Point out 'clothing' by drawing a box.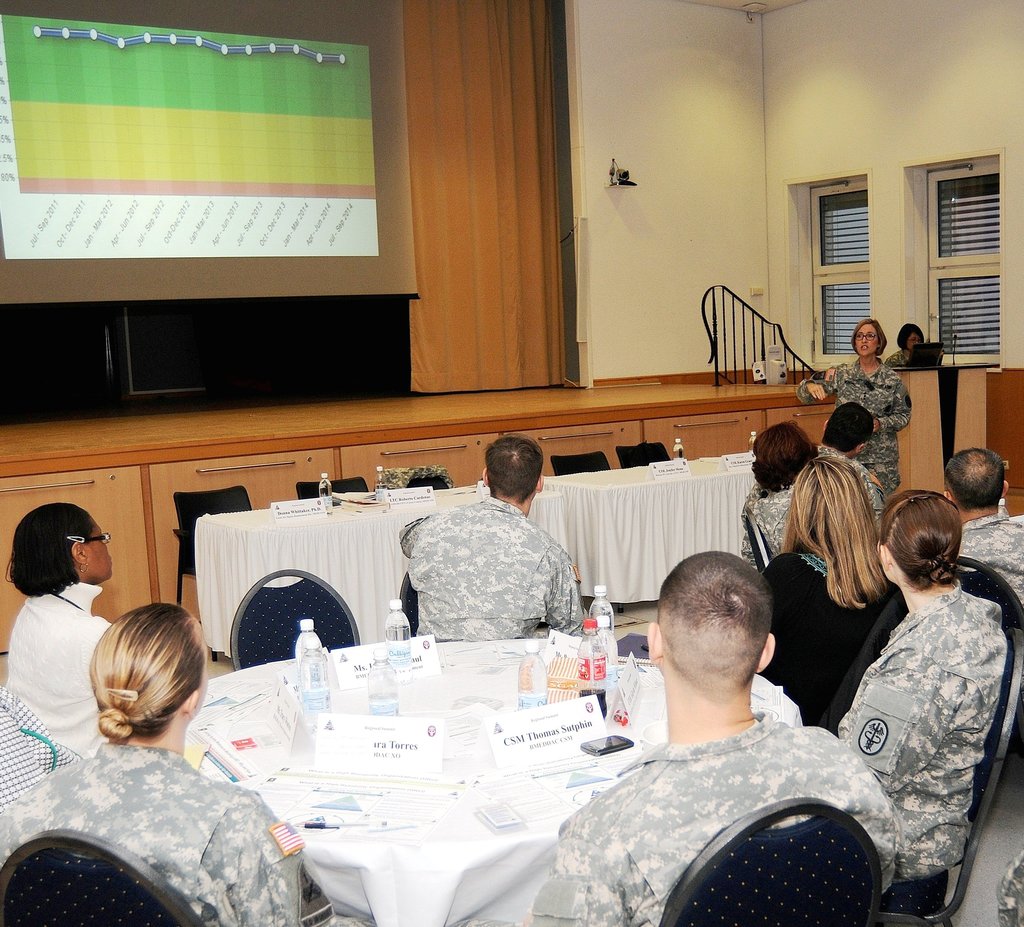
{"left": 735, "top": 487, "right": 804, "bottom": 573}.
